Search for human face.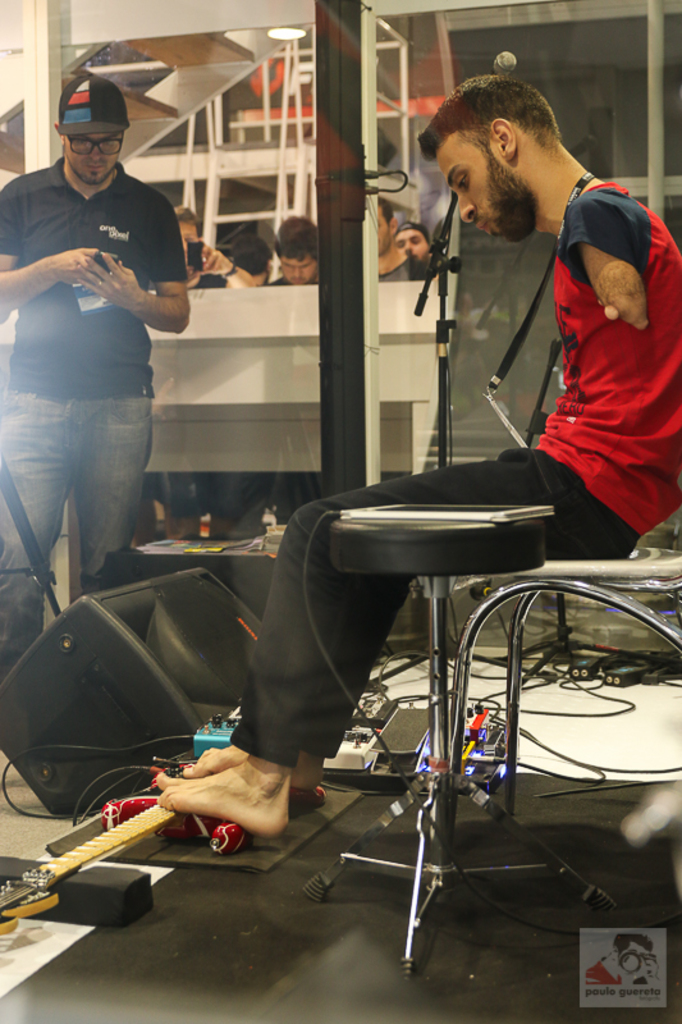
Found at detection(435, 131, 537, 244).
